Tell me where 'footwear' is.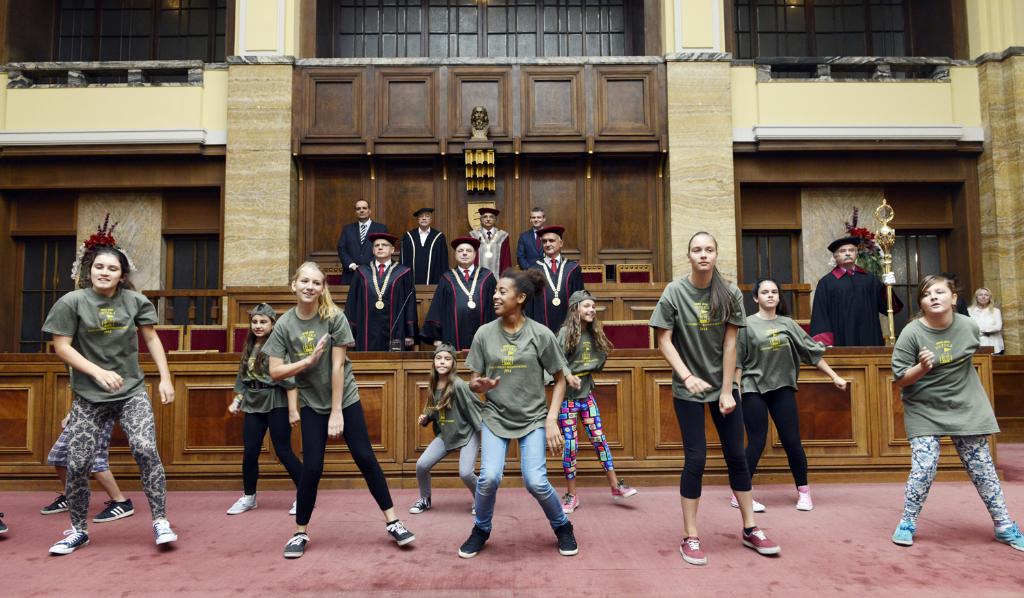
'footwear' is at <region>460, 528, 494, 558</region>.
